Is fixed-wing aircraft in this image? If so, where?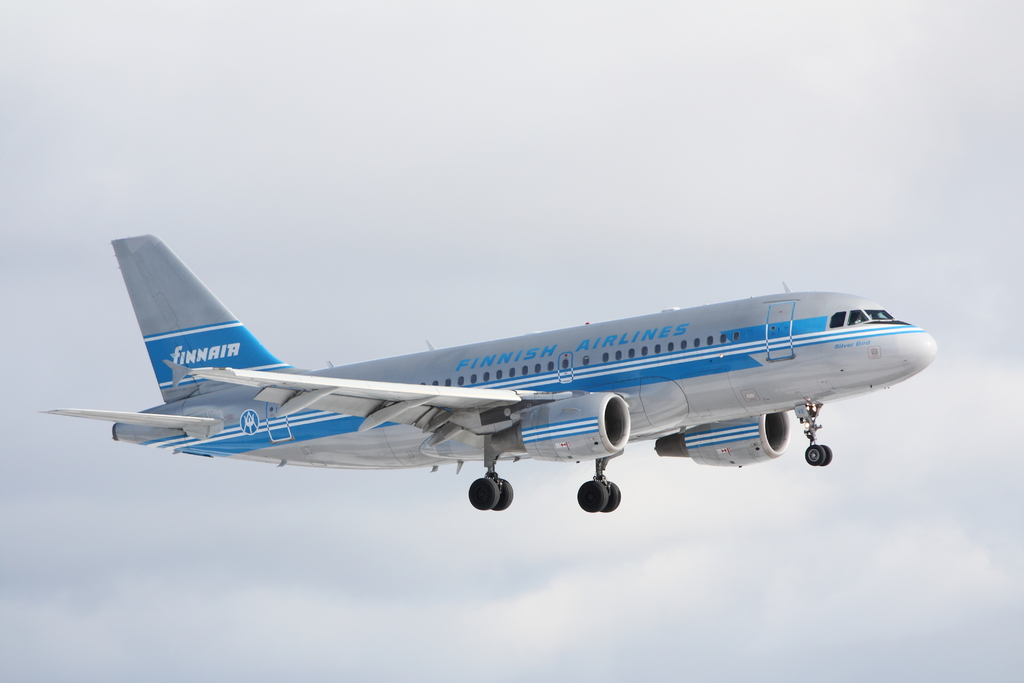
Yes, at select_region(41, 231, 940, 513).
